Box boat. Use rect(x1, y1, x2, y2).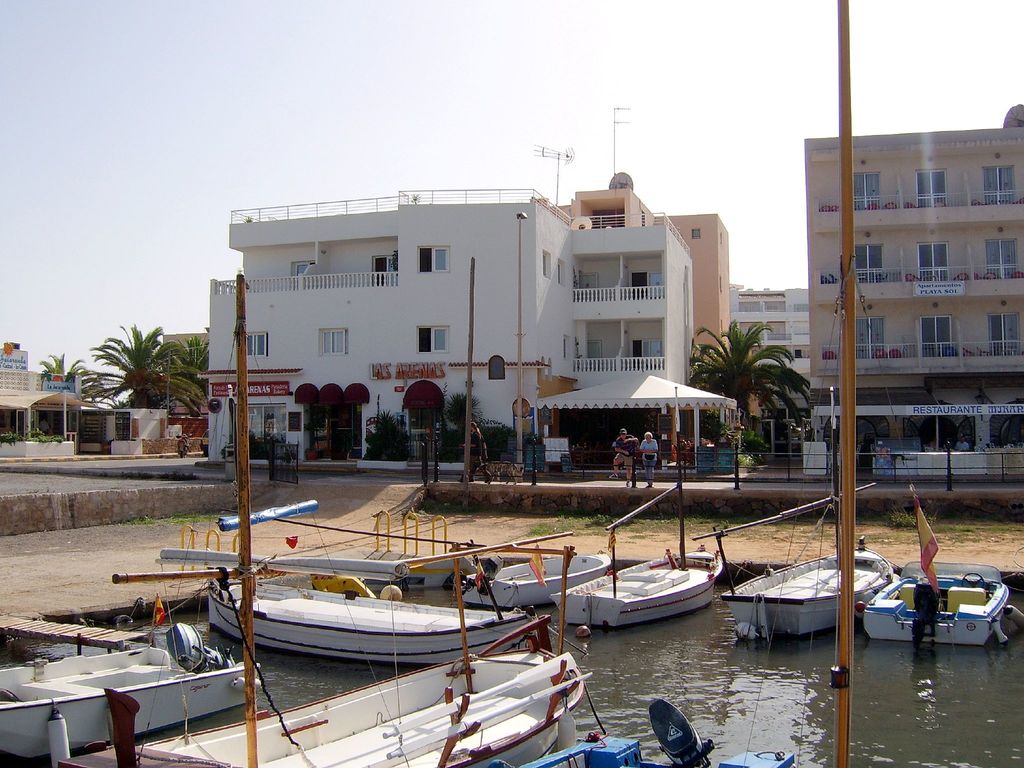
rect(202, 573, 534, 663).
